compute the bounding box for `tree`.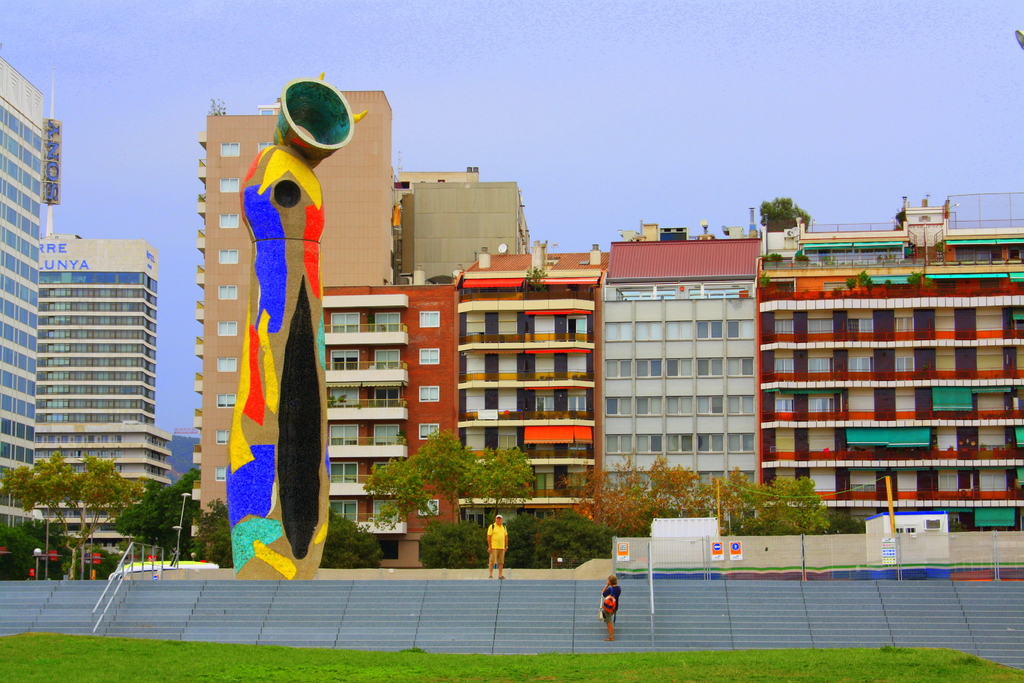
0 515 82 582.
